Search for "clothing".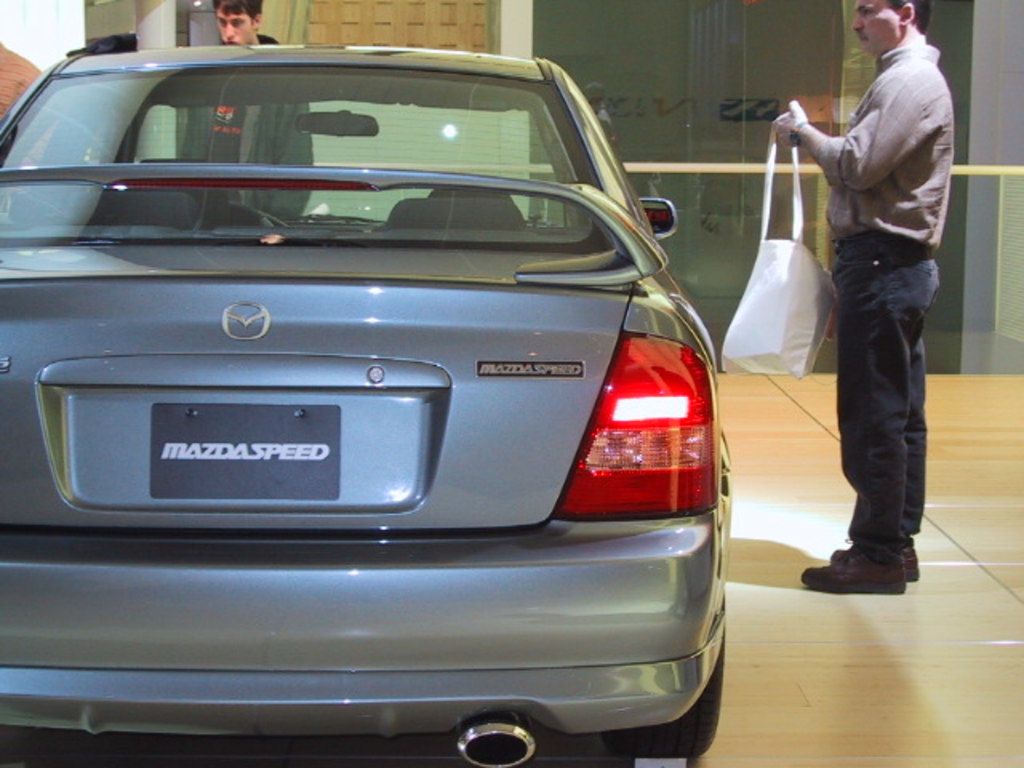
Found at {"x1": 184, "y1": 26, "x2": 314, "y2": 216}.
